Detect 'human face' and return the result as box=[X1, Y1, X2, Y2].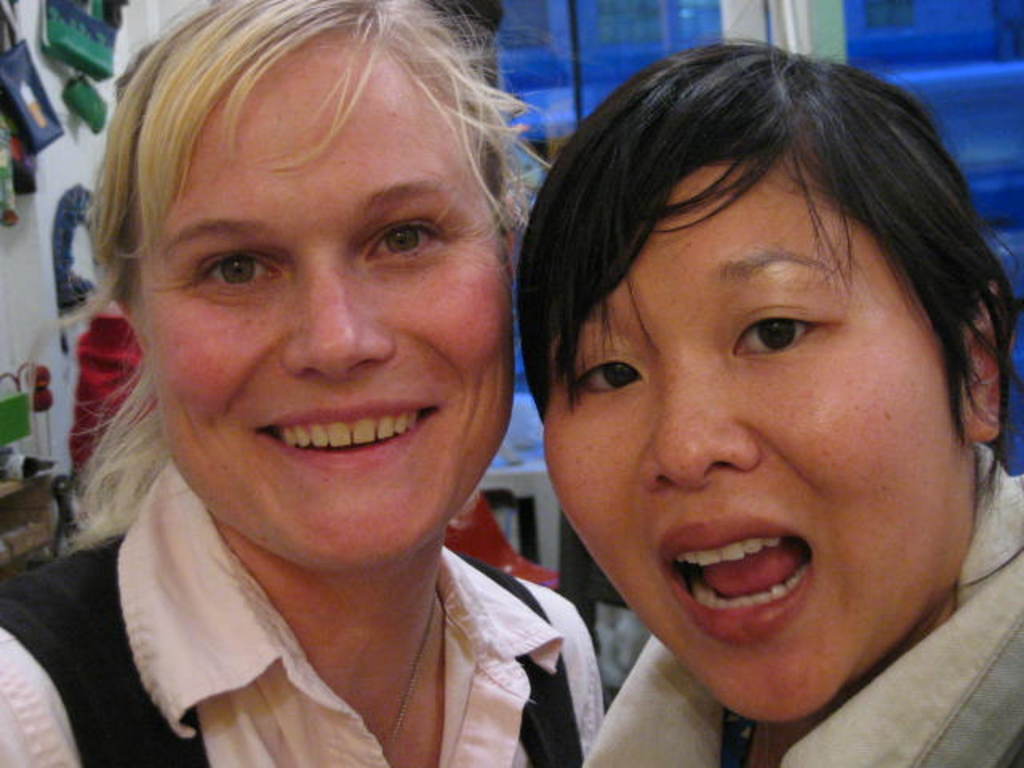
box=[131, 21, 514, 571].
